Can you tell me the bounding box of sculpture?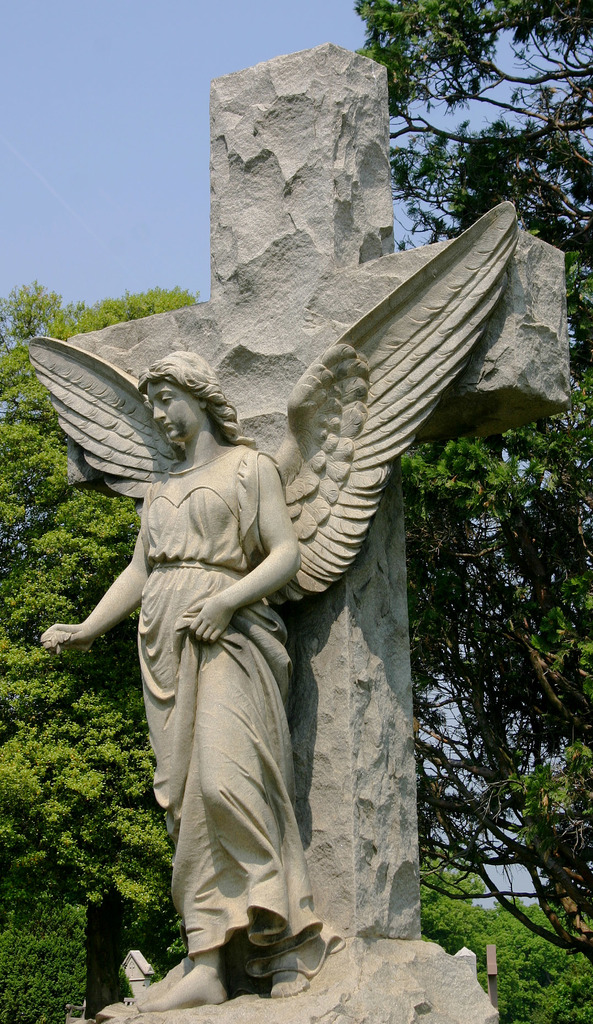
(x1=48, y1=172, x2=502, y2=991).
